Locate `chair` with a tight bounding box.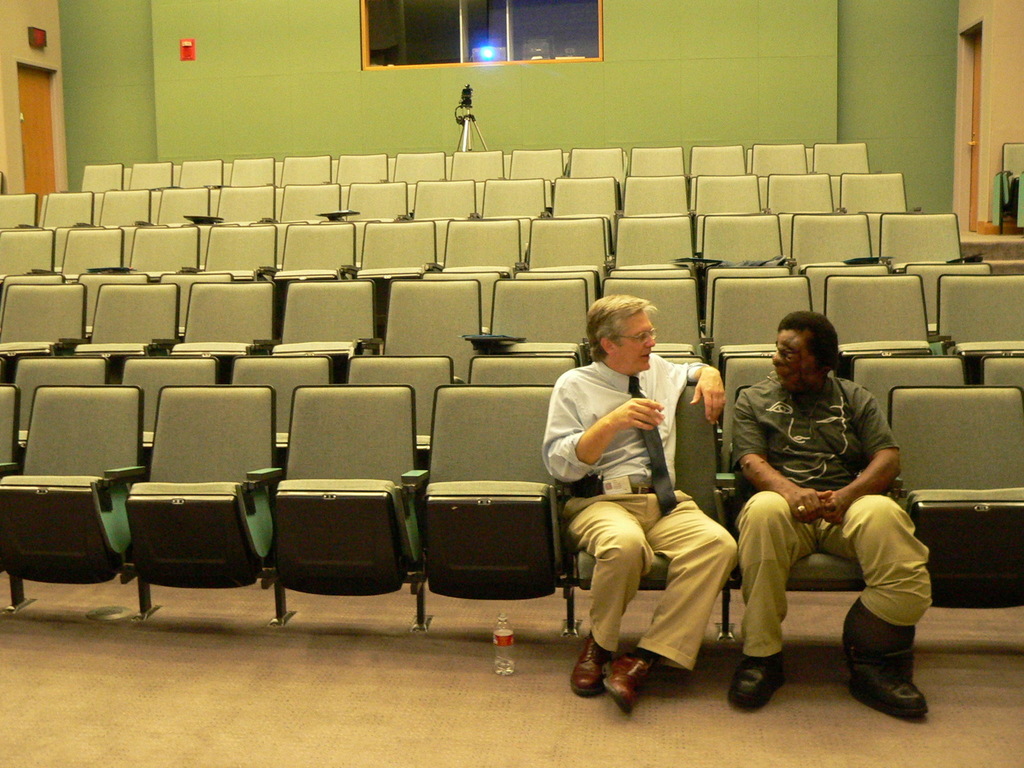
Rect(9, 411, 132, 643).
